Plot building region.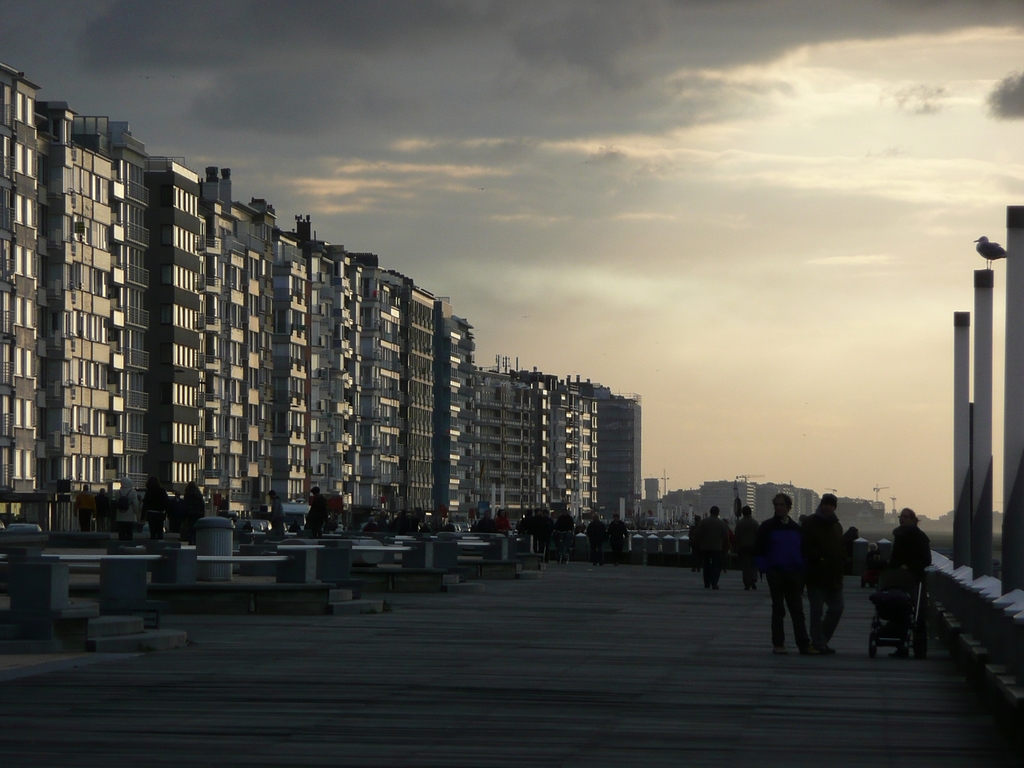
Plotted at crop(0, 62, 646, 559).
